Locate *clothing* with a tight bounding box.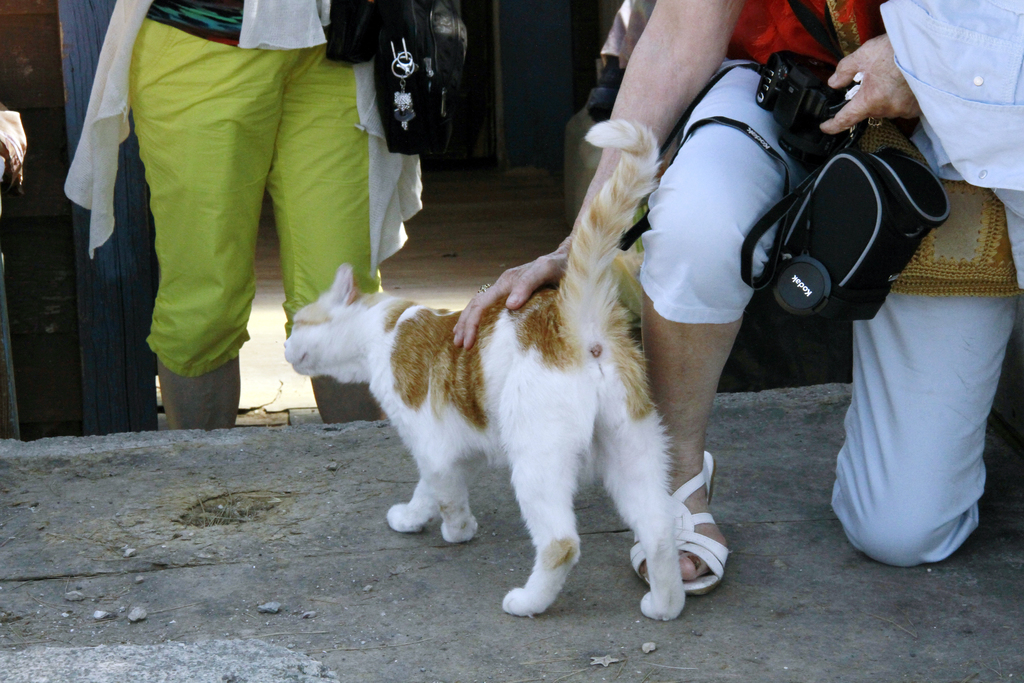
detection(570, 0, 638, 243).
